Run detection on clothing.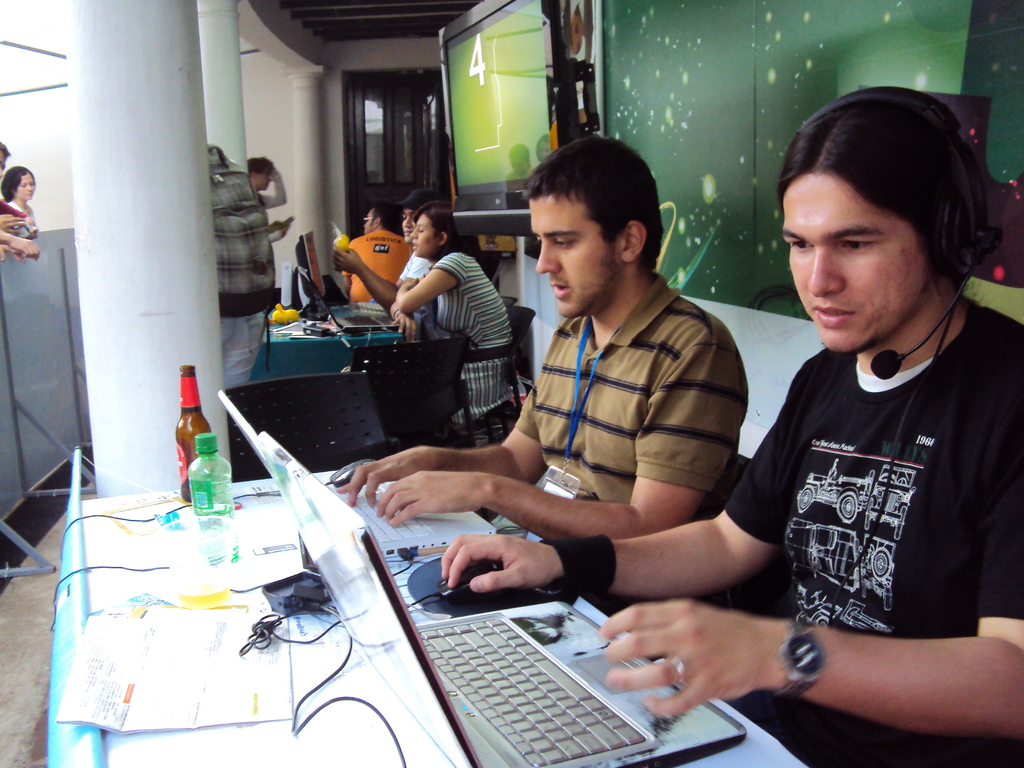
Result: x1=210, y1=145, x2=269, y2=388.
